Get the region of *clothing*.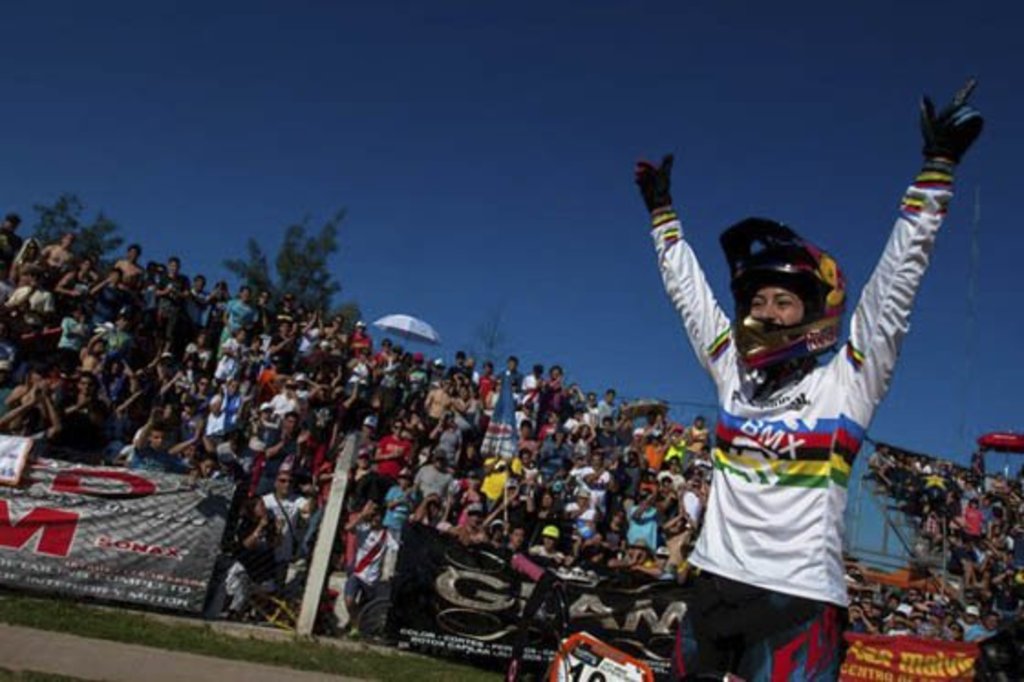
(x1=998, y1=611, x2=1022, y2=678).
